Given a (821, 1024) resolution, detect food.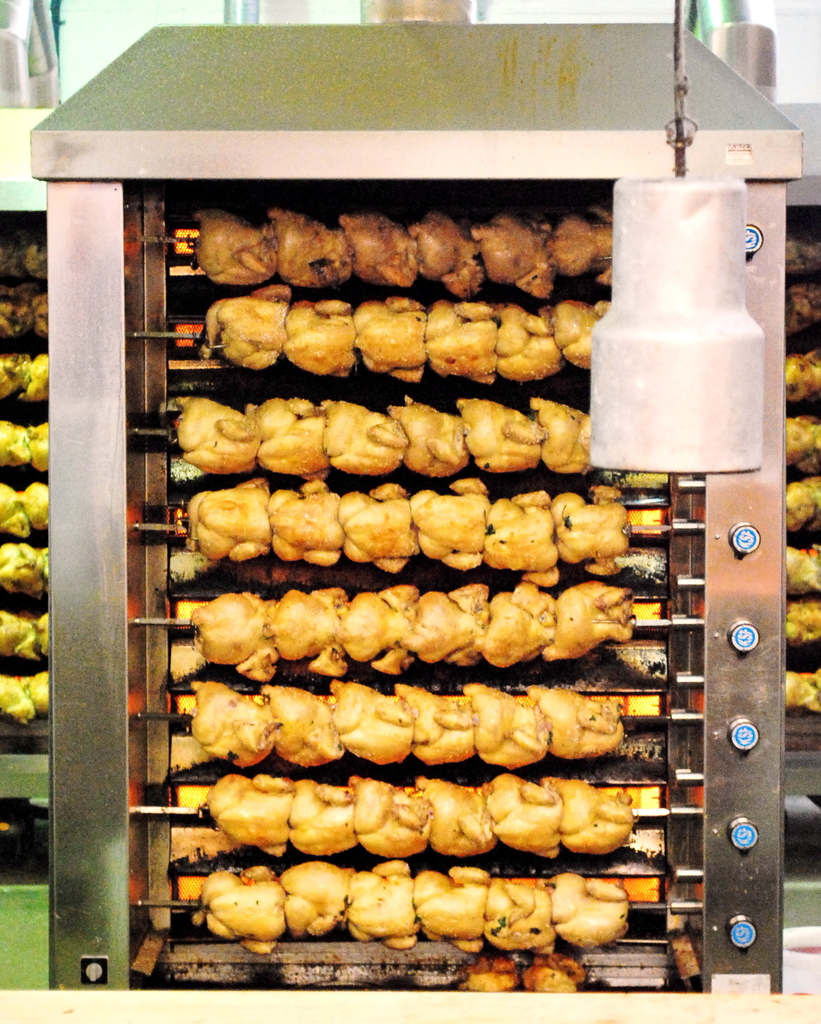
(left=541, top=581, right=639, bottom=662).
